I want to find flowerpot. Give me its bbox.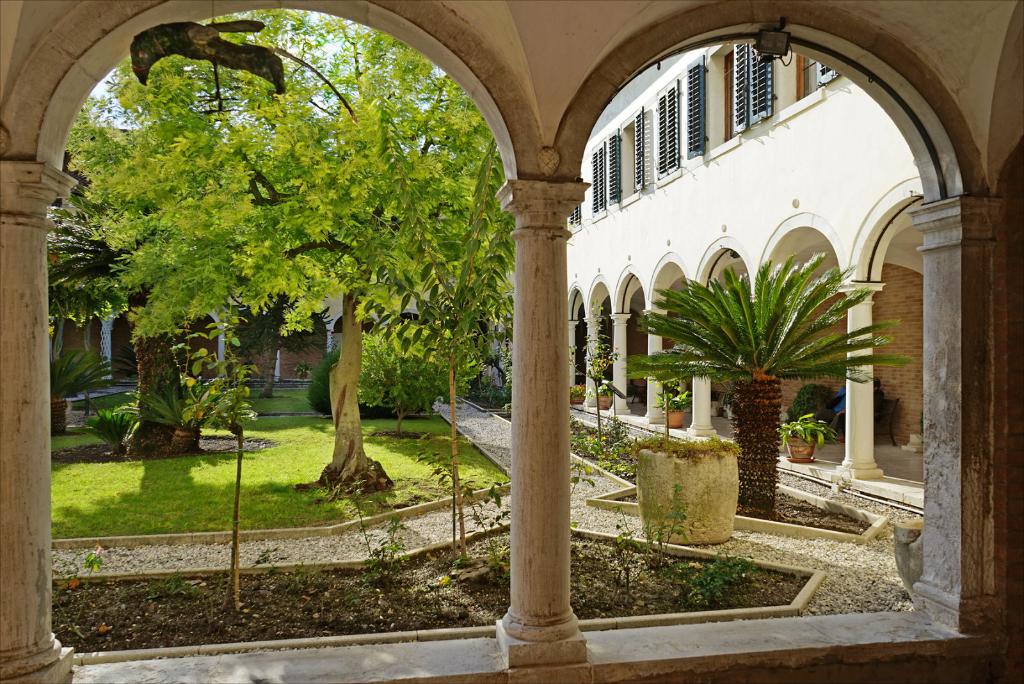
x1=591, y1=385, x2=607, y2=409.
